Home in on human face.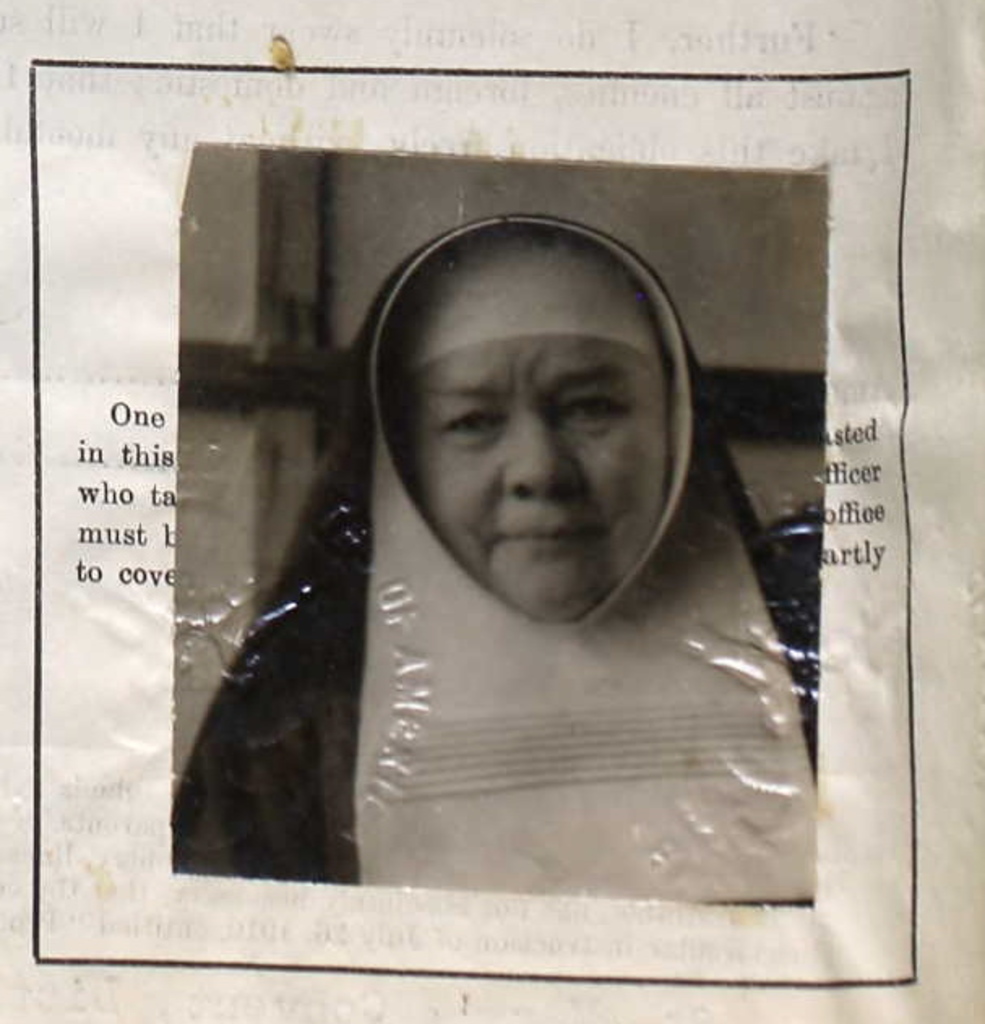
Homed in at 401/232/680/615.
